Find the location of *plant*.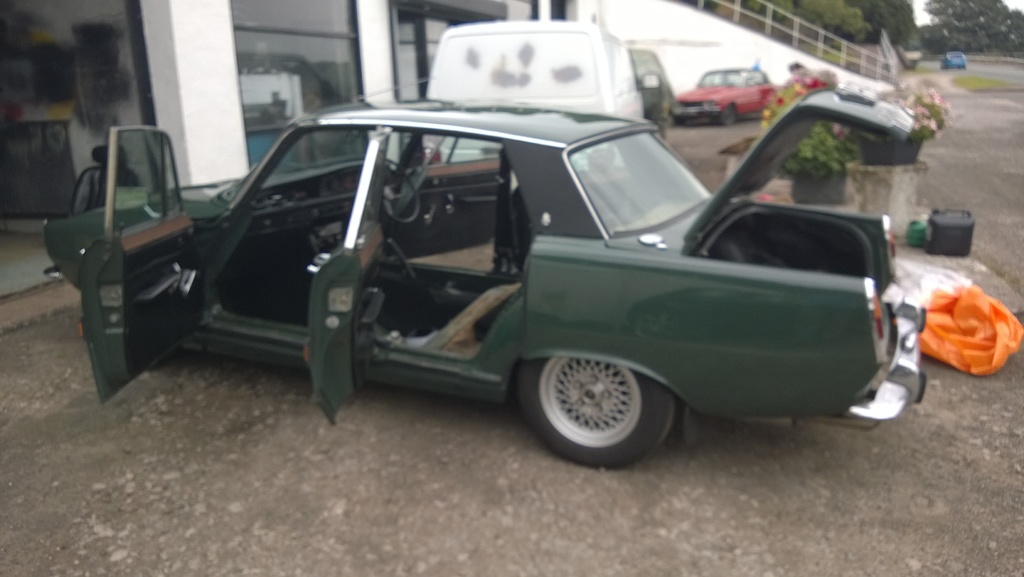
Location: 879,84,951,140.
